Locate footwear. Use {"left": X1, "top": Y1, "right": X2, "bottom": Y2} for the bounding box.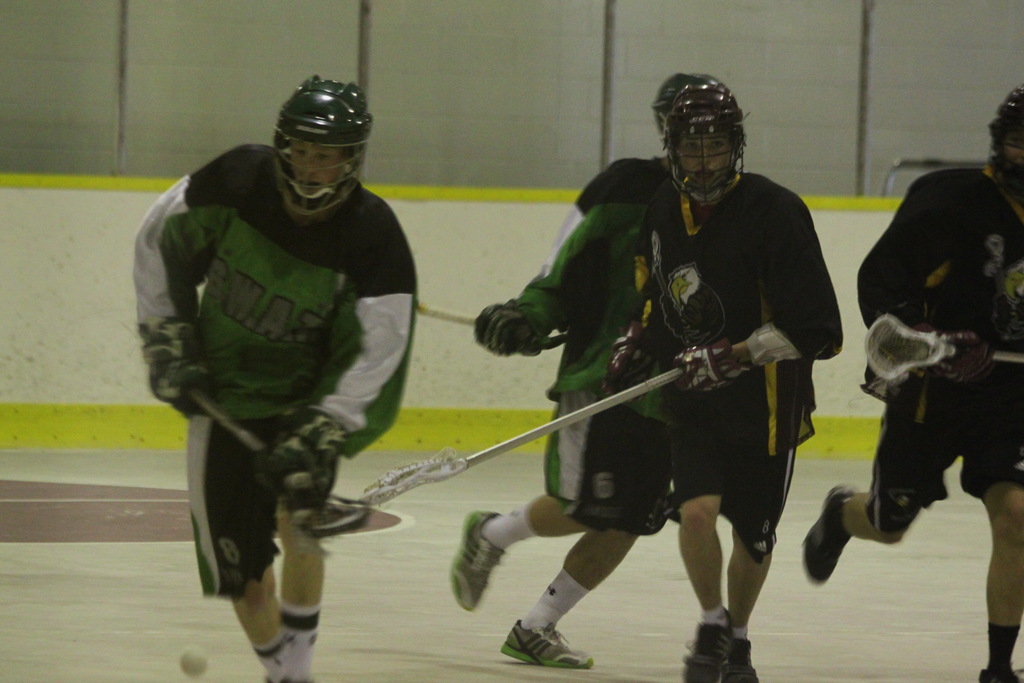
{"left": 803, "top": 483, "right": 854, "bottom": 587}.
